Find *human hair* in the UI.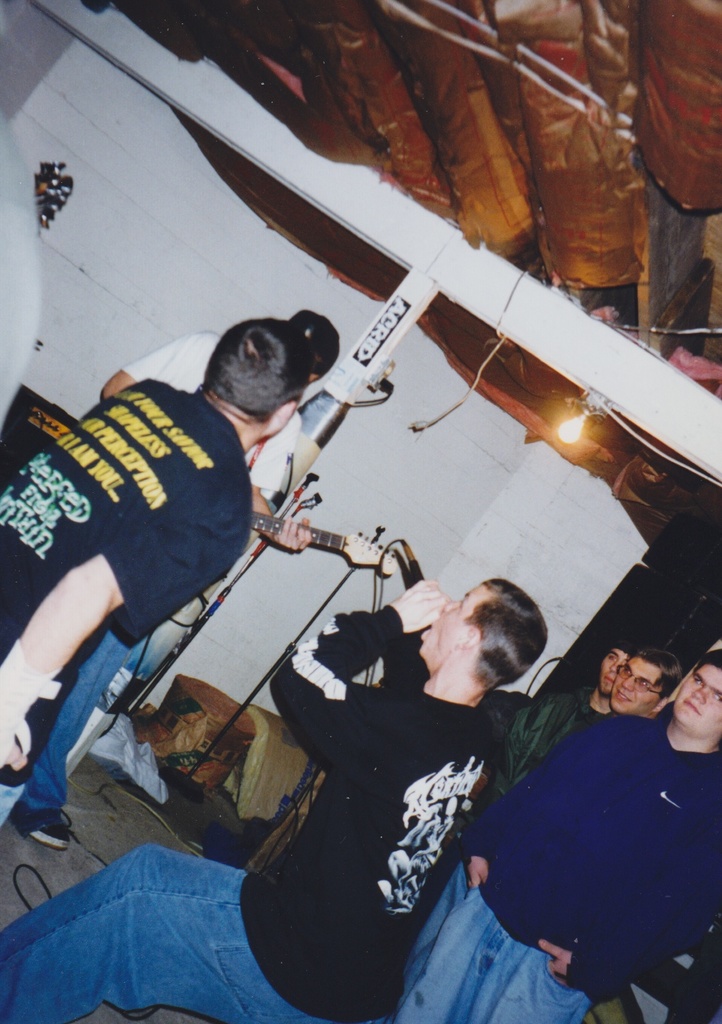
UI element at rect(620, 649, 685, 710).
